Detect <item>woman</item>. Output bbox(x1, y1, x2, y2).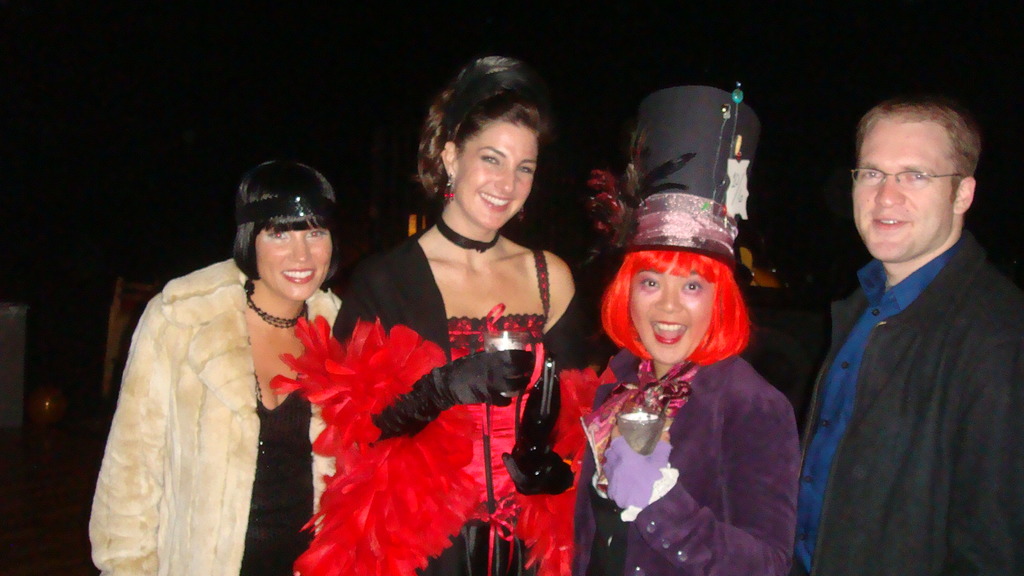
bbox(575, 86, 804, 575).
